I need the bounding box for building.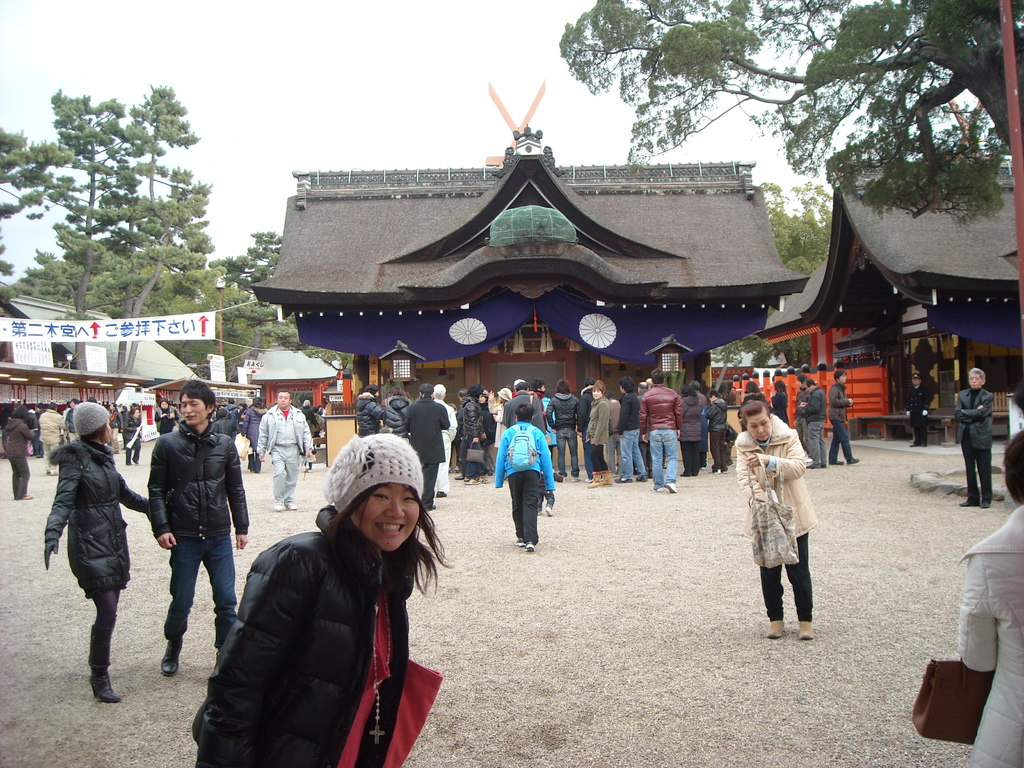
Here it is: 254 80 804 392.
